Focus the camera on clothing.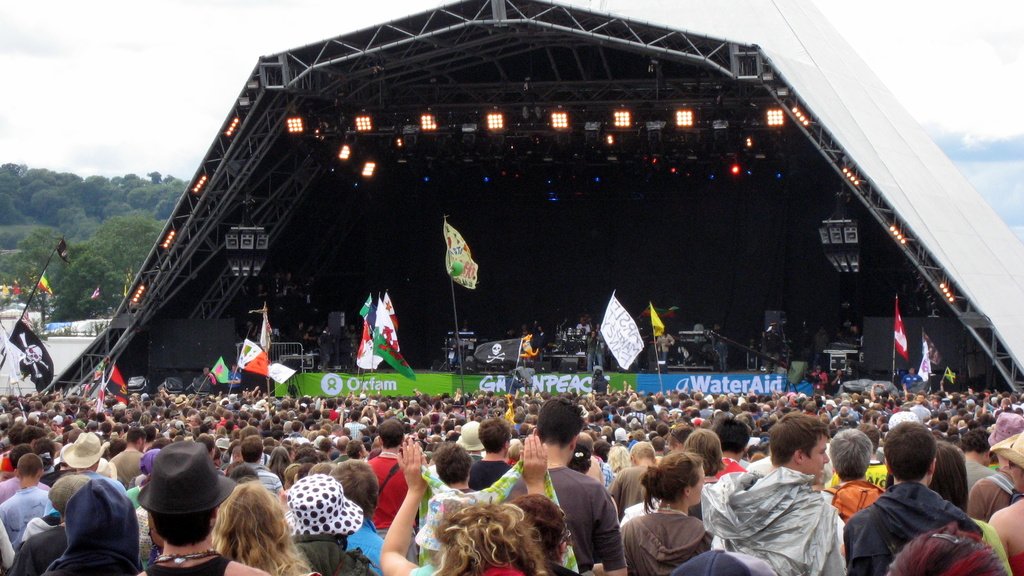
Focus region: <box>364,451,436,561</box>.
